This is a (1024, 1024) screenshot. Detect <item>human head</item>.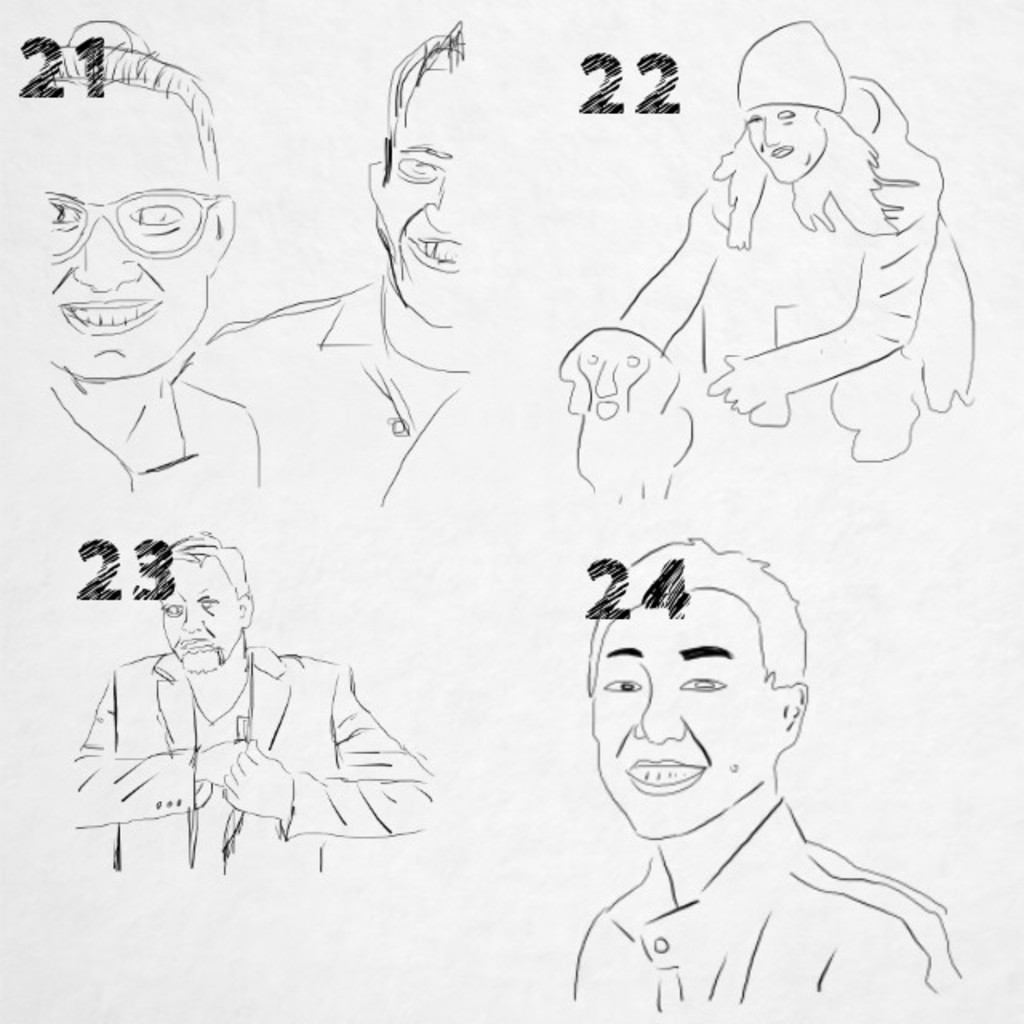
box=[586, 539, 806, 838].
